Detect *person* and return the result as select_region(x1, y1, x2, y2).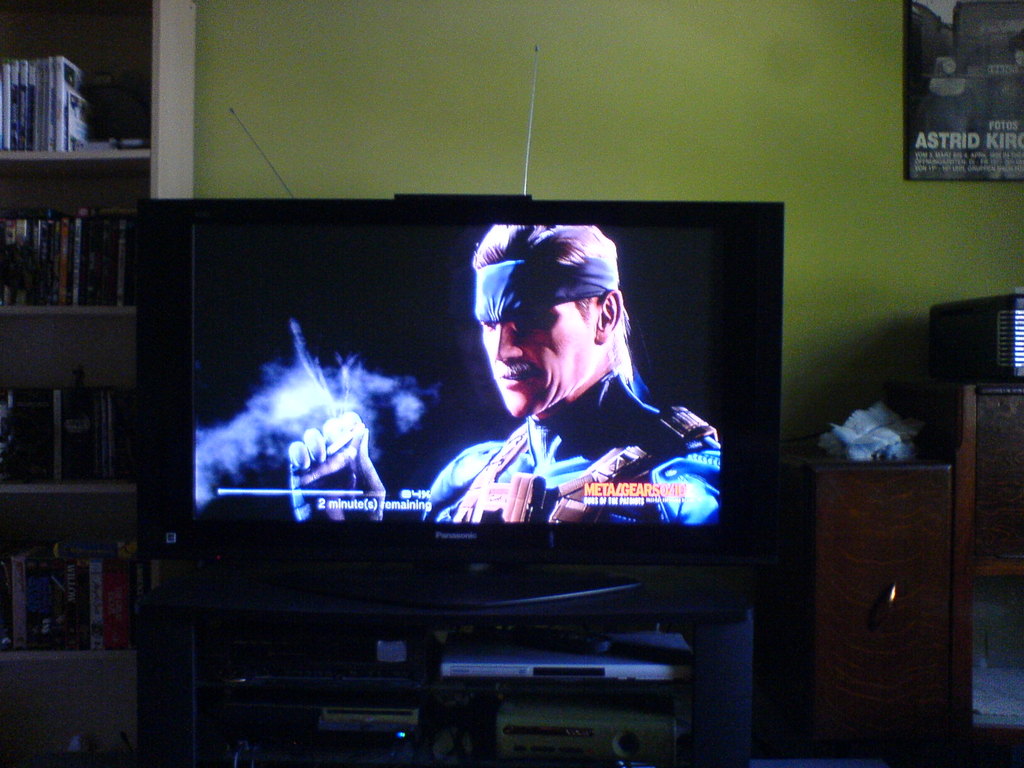
select_region(419, 225, 696, 535).
